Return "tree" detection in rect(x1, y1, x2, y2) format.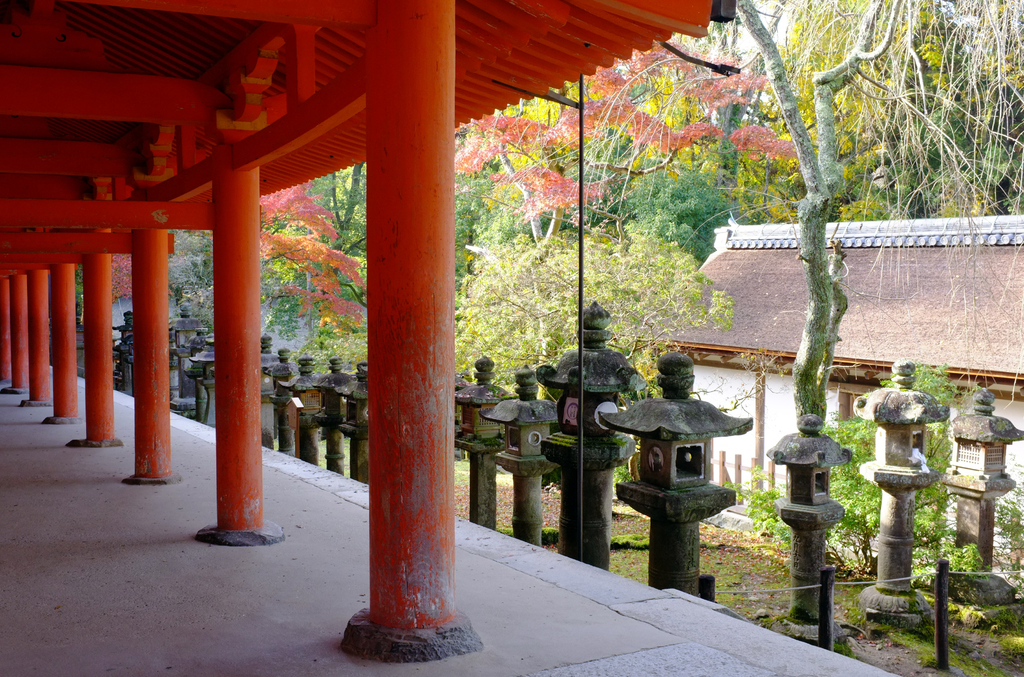
rect(190, 175, 369, 337).
